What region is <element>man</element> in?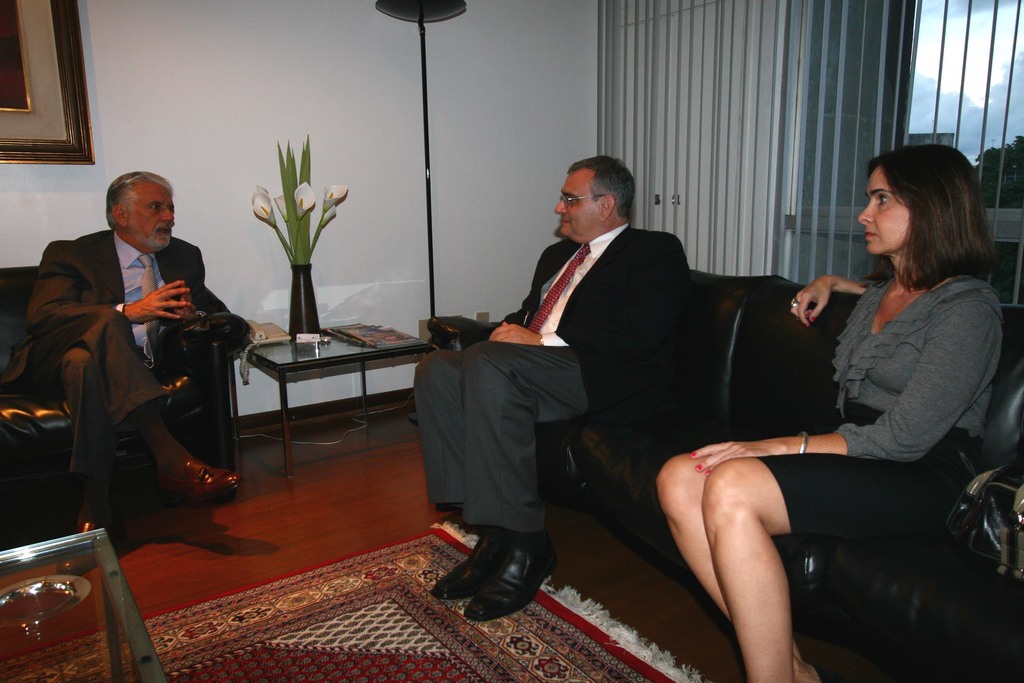
bbox=[413, 154, 690, 629].
